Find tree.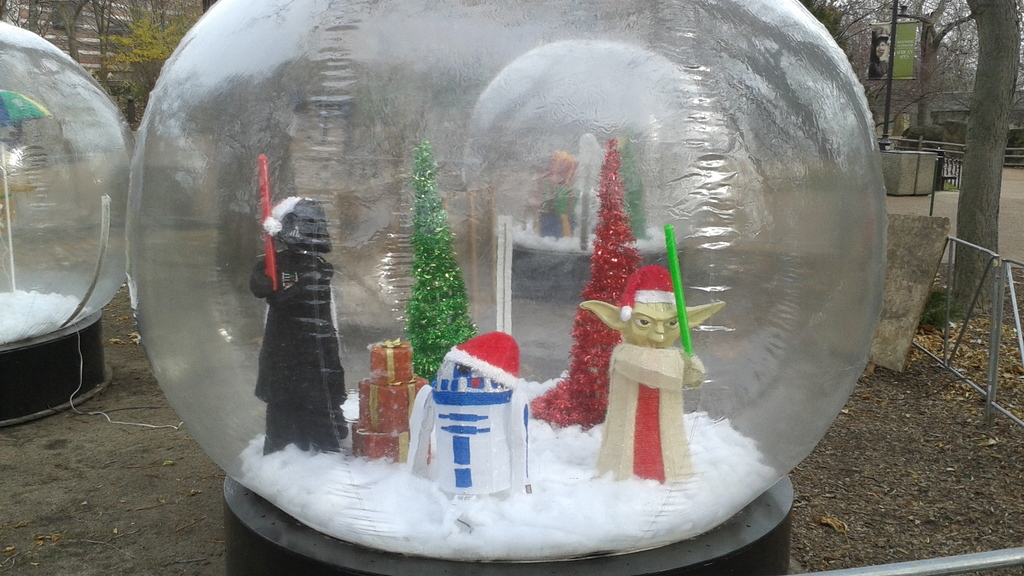
pyautogui.locateOnScreen(387, 127, 465, 365).
